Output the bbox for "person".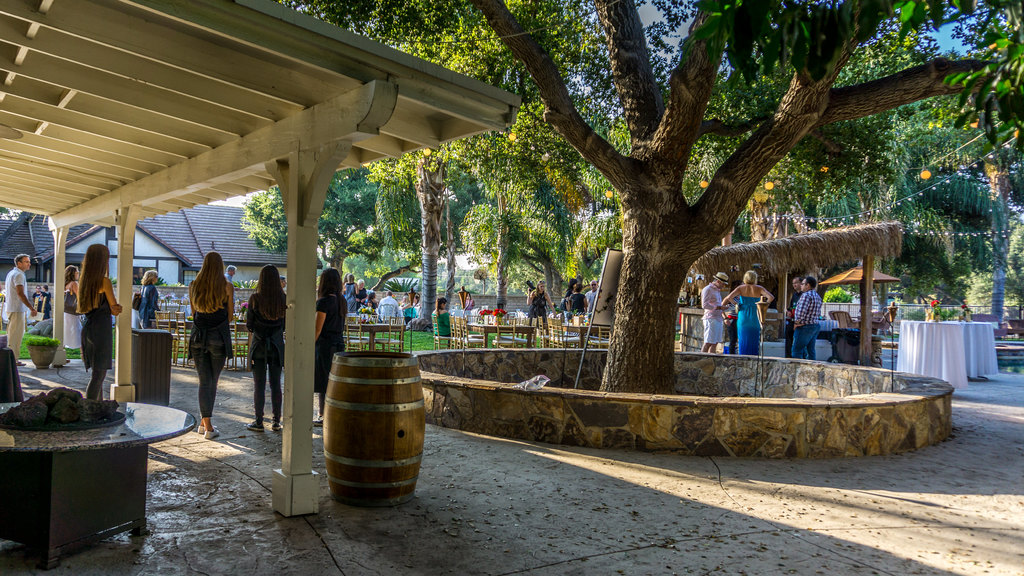
<region>403, 298, 412, 312</region>.
